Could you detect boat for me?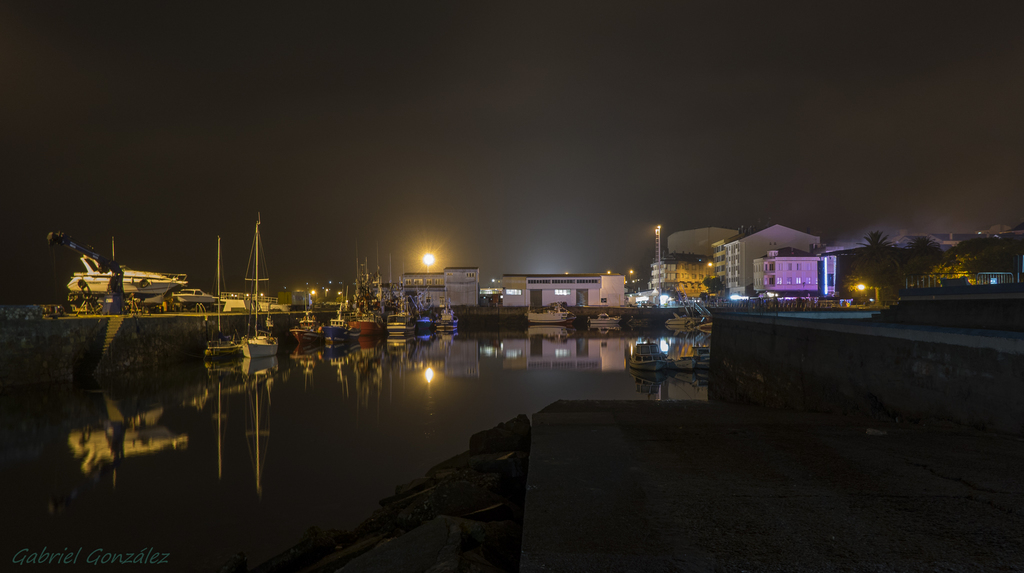
Detection result: l=292, t=294, r=331, b=353.
